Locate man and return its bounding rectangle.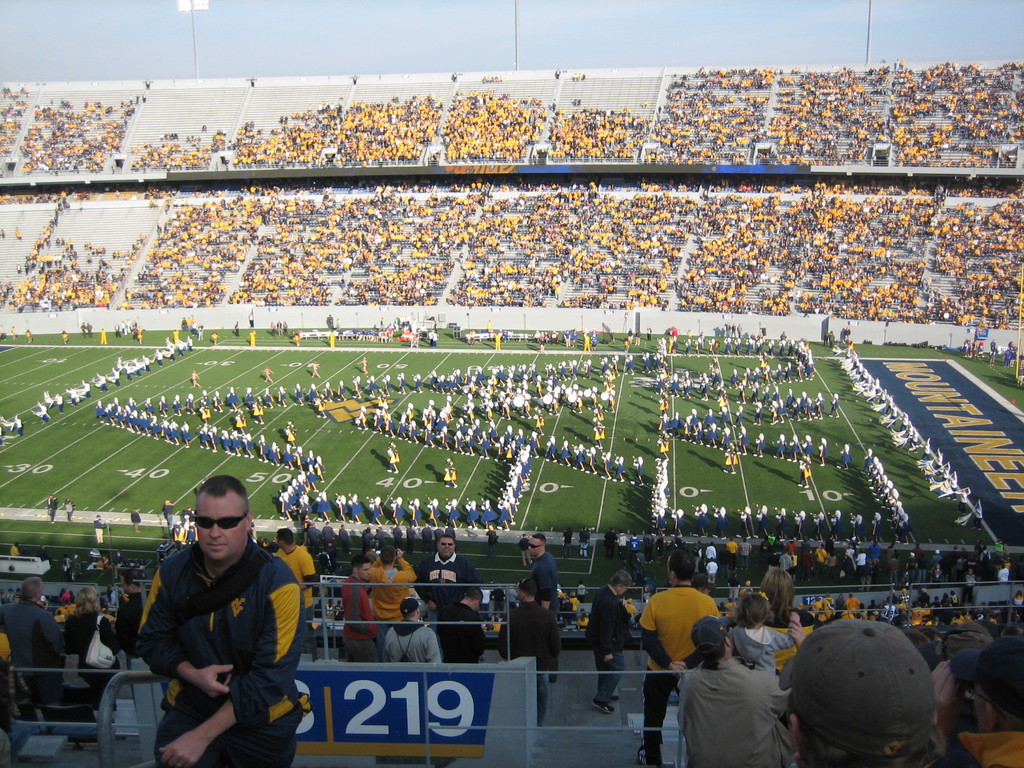
(x1=530, y1=536, x2=564, y2=611).
